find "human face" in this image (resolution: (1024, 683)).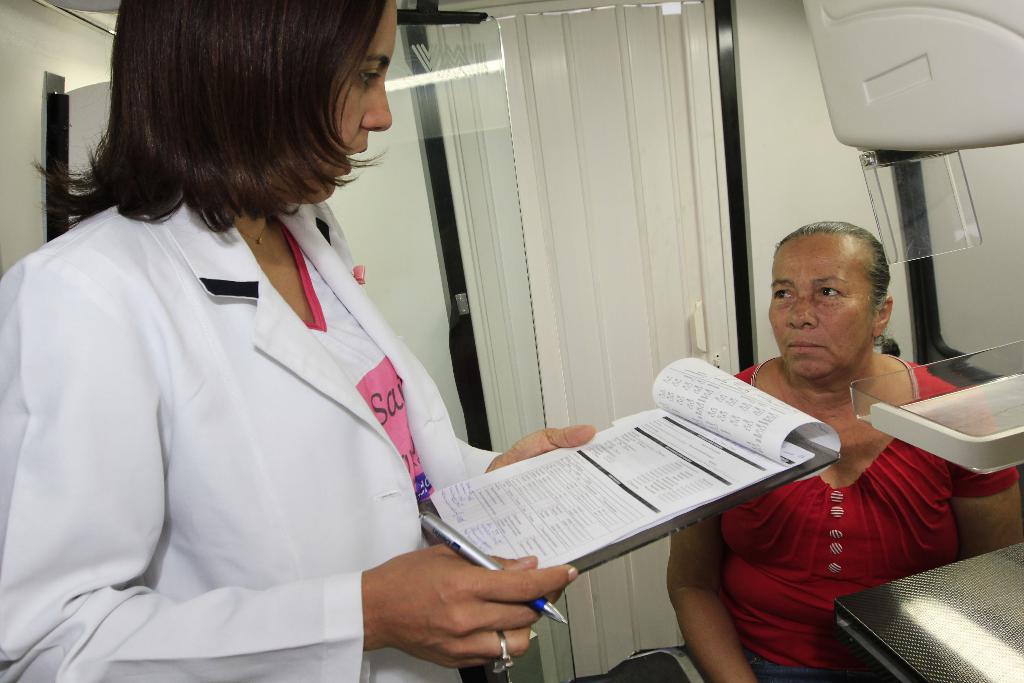
pyautogui.locateOnScreen(769, 242, 871, 382).
